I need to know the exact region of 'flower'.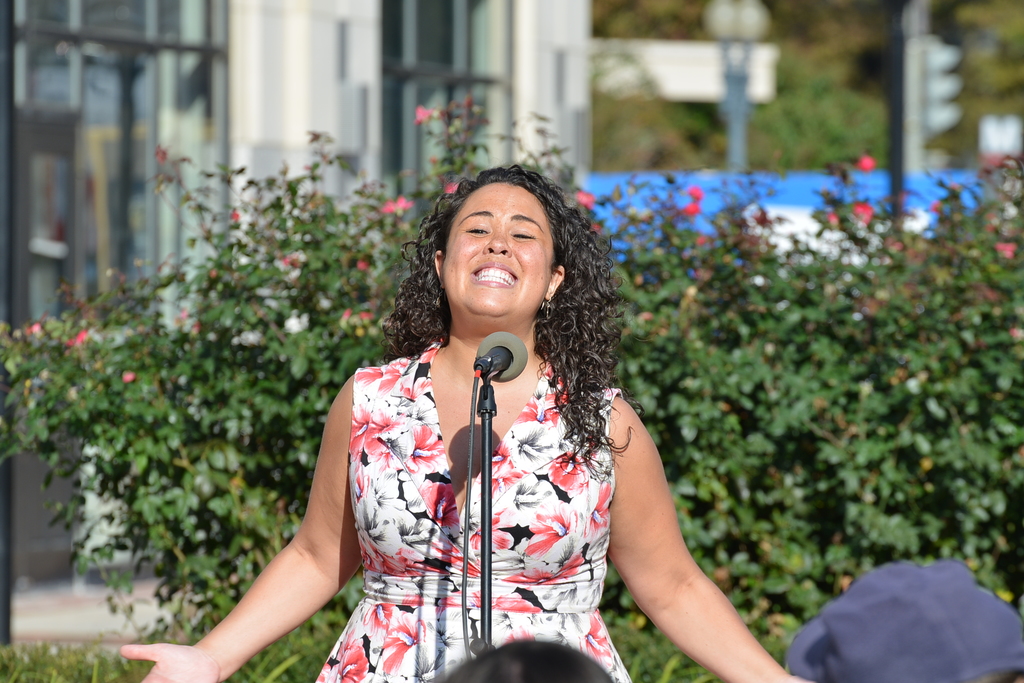
Region: {"x1": 860, "y1": 156, "x2": 877, "y2": 169}.
